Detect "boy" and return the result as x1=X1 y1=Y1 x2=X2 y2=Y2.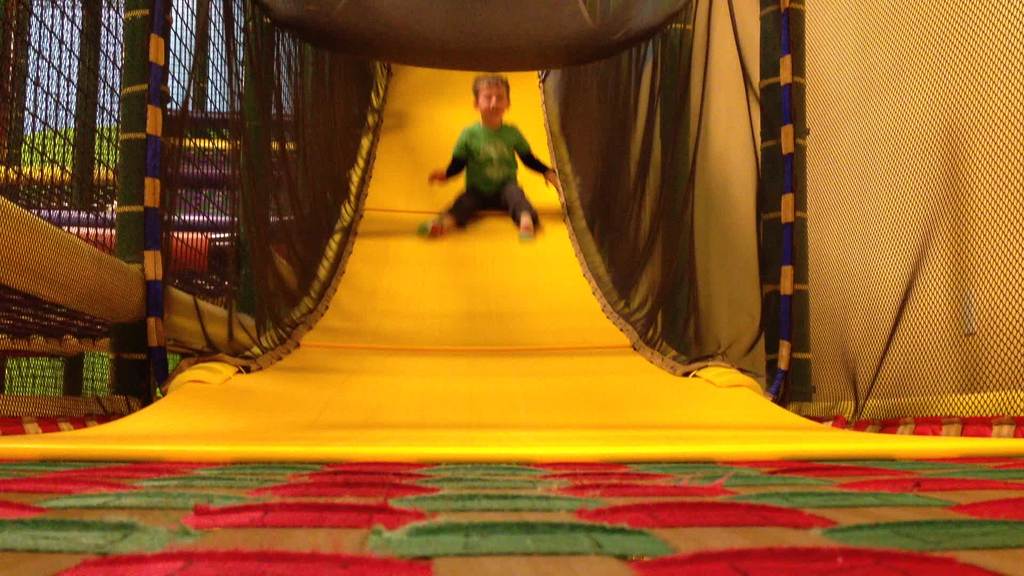
x1=419 y1=76 x2=550 y2=237.
